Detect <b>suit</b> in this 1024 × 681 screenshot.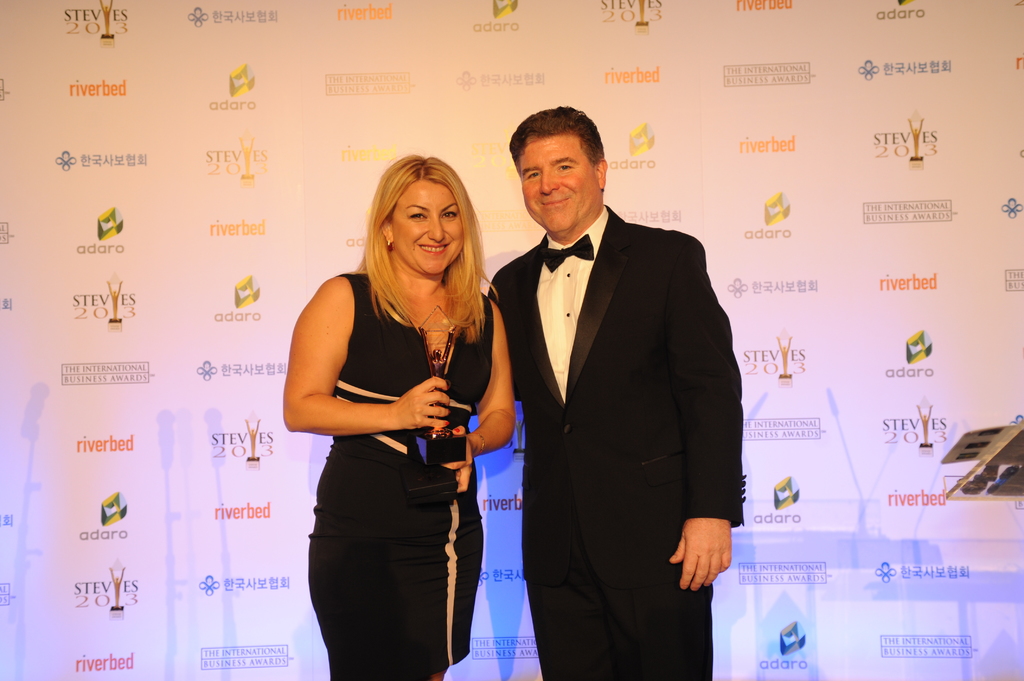
Detection: 483, 92, 753, 673.
